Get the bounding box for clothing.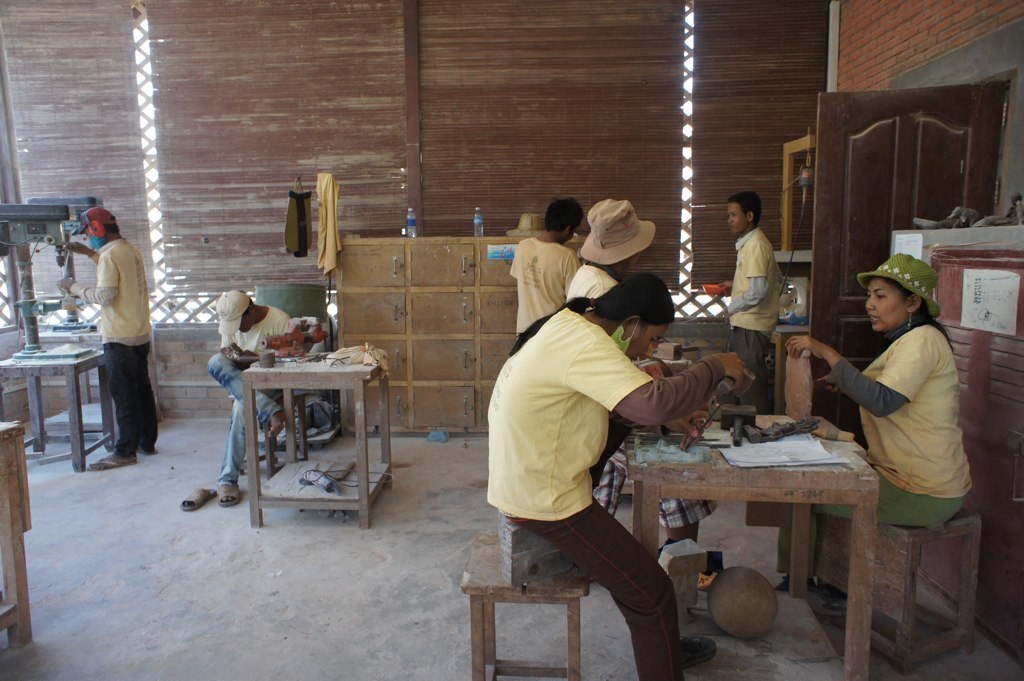
rect(509, 234, 580, 336).
